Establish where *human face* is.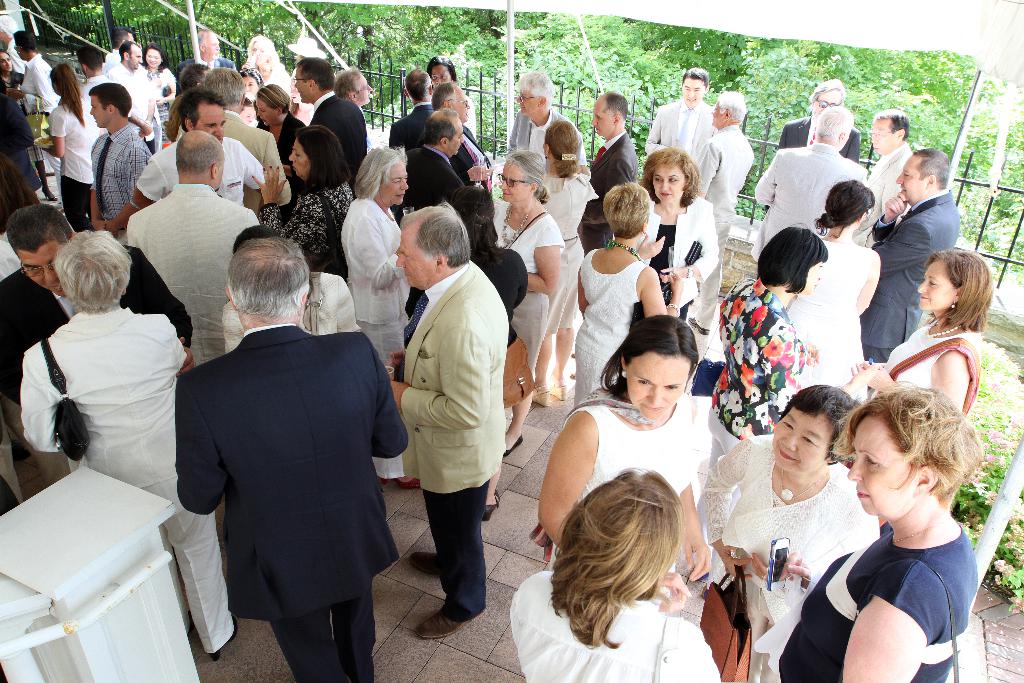
Established at [429, 64, 454, 86].
